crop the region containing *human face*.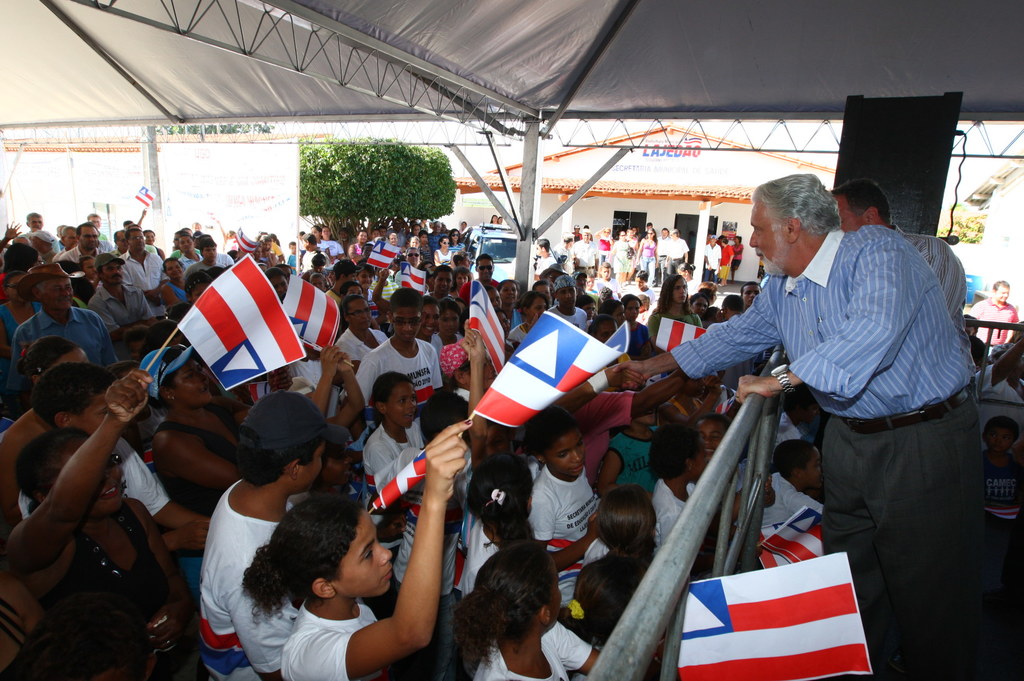
Crop region: rect(695, 419, 723, 453).
